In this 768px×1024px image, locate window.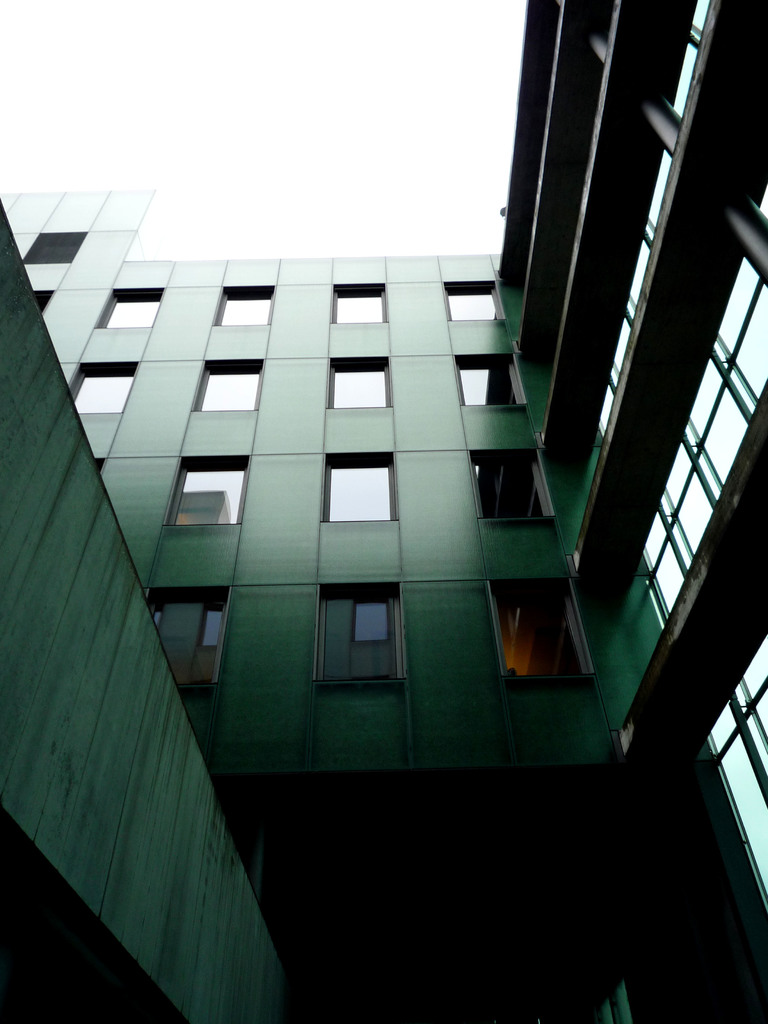
Bounding box: 452 351 524 407.
